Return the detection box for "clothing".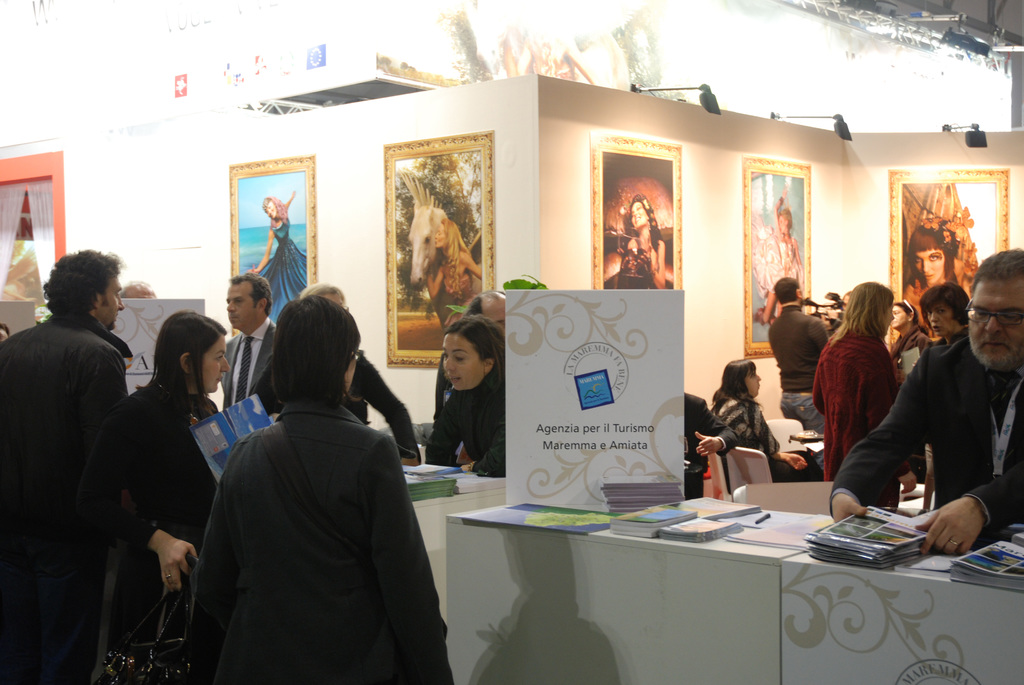
crop(723, 389, 791, 484).
